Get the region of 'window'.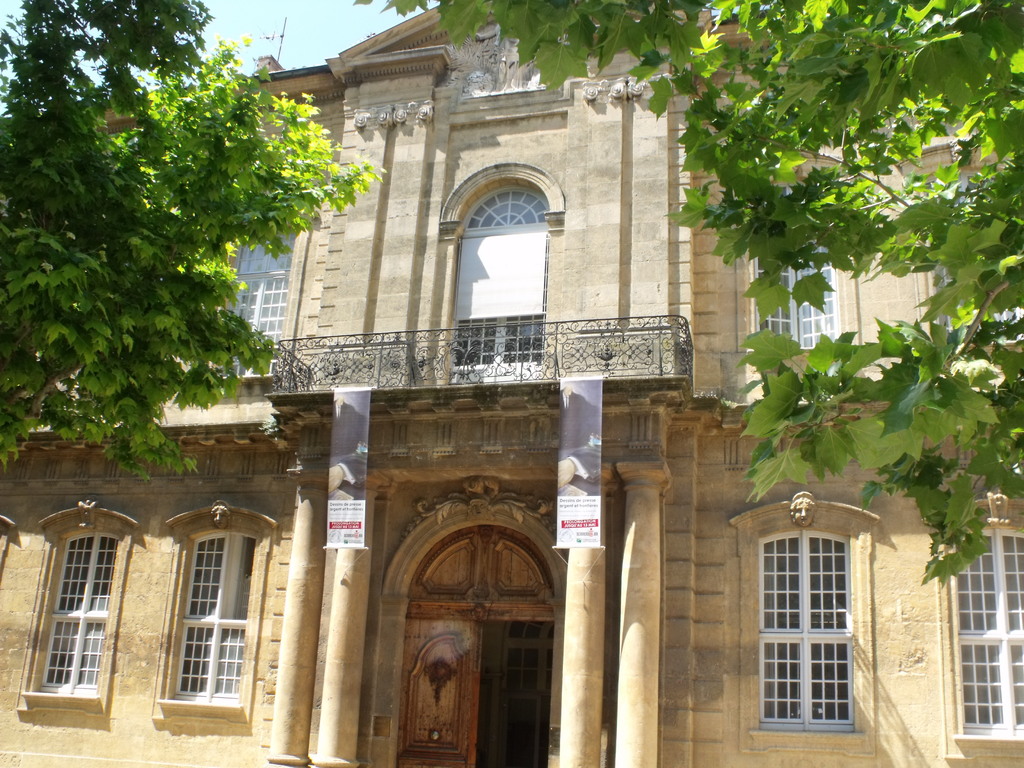
bbox(950, 524, 1023, 739).
